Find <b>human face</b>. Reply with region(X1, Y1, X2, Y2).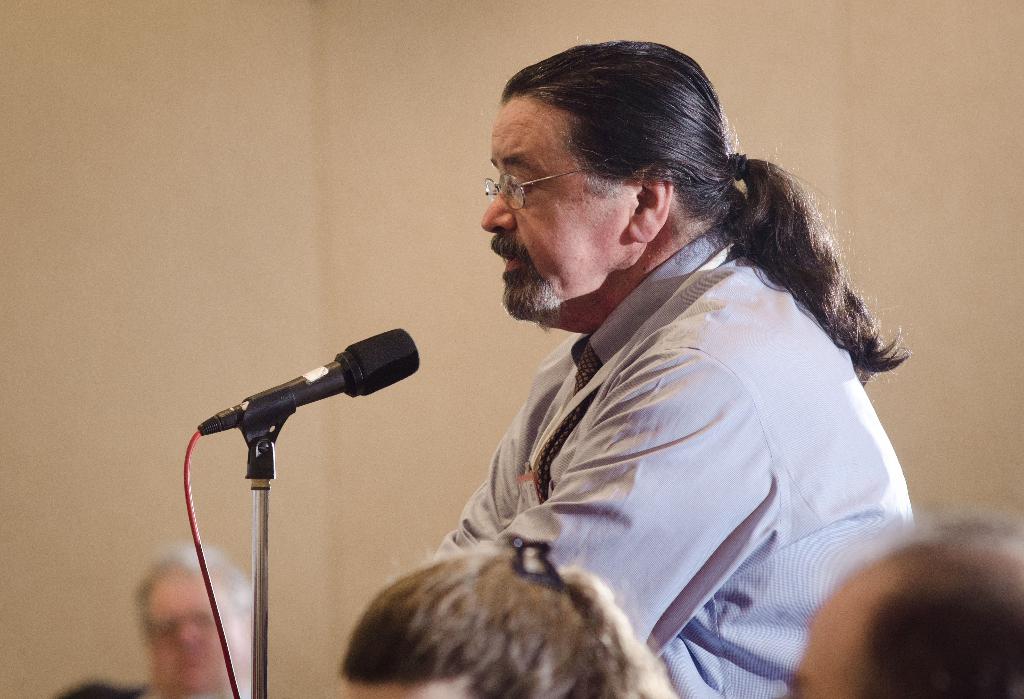
region(142, 568, 241, 698).
